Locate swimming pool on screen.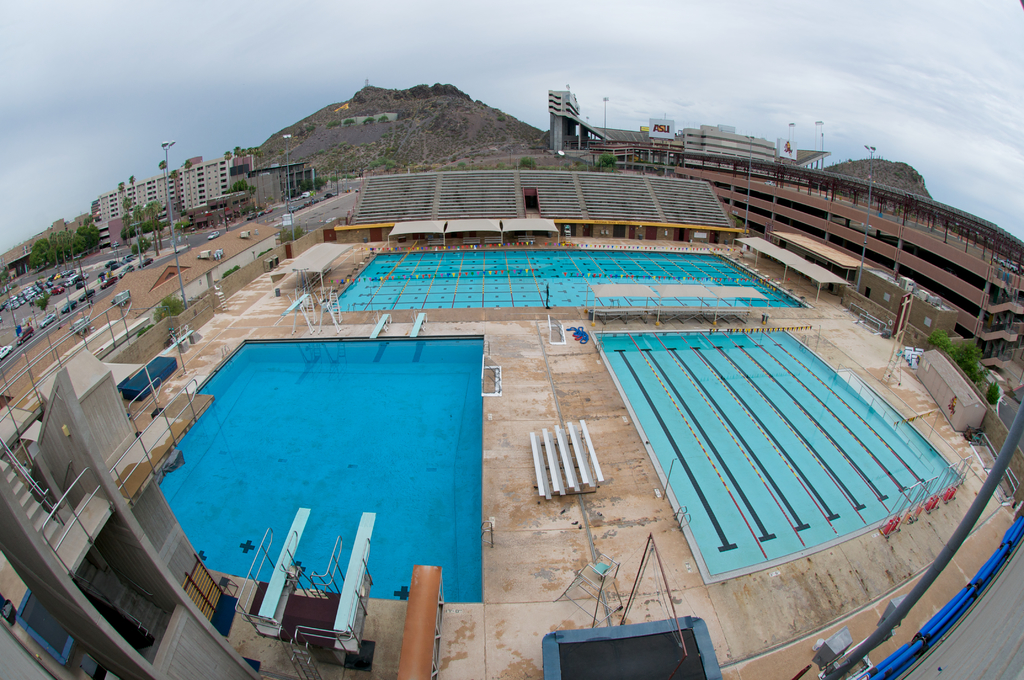
On screen at rect(591, 325, 970, 588).
